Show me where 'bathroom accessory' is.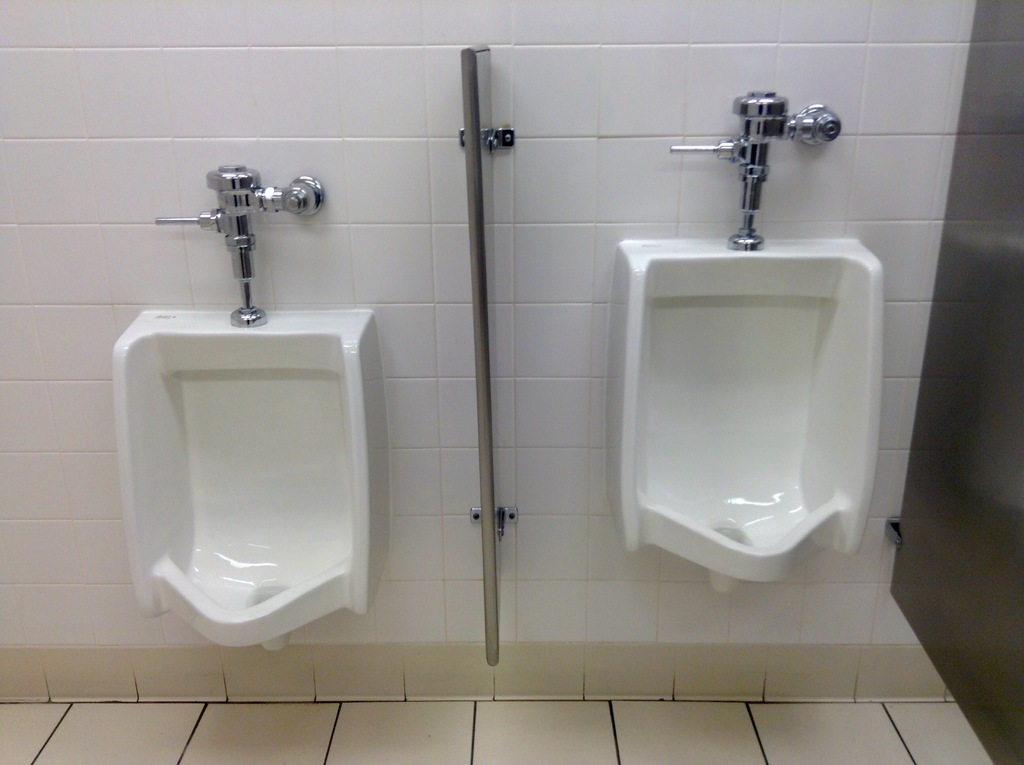
'bathroom accessory' is at 670, 90, 842, 251.
